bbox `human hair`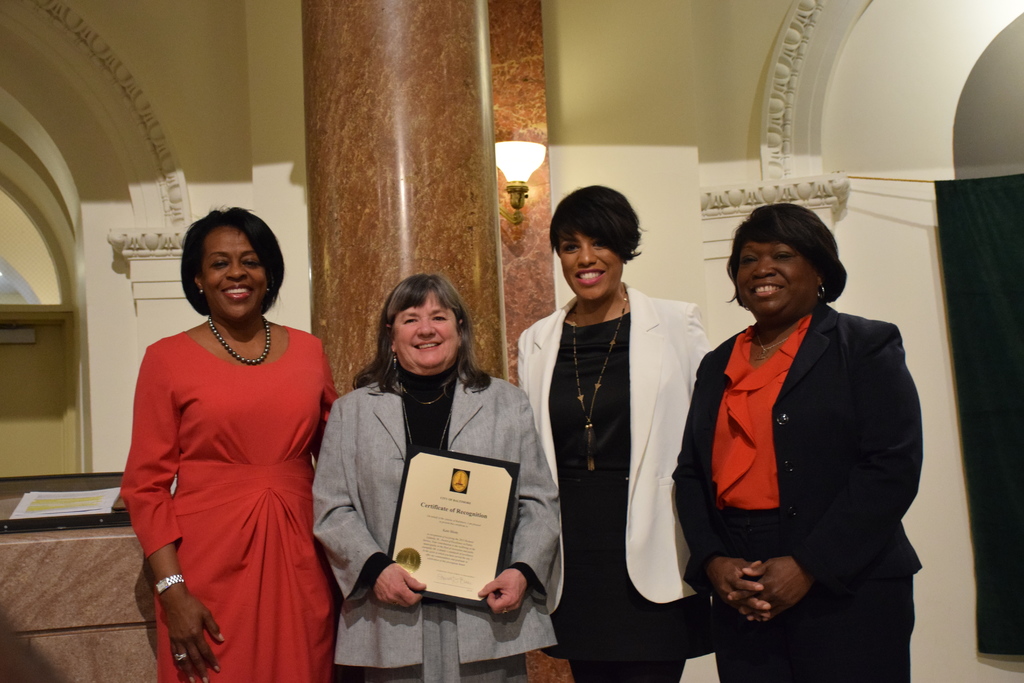
box=[181, 205, 284, 313]
